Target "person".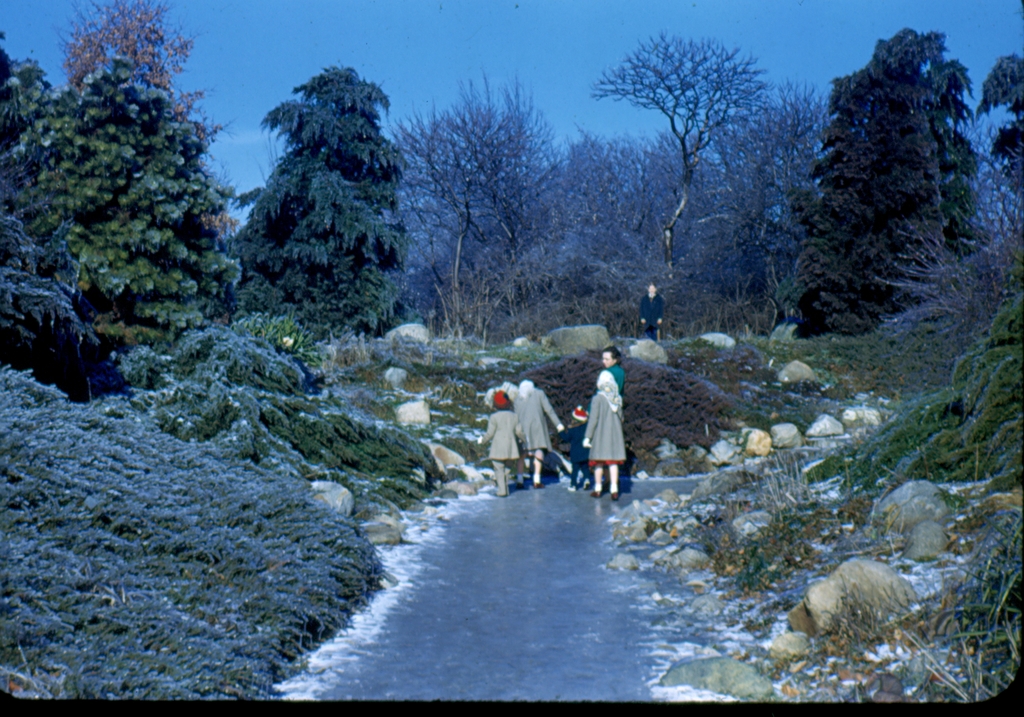
Target region: x1=602, y1=347, x2=624, y2=390.
